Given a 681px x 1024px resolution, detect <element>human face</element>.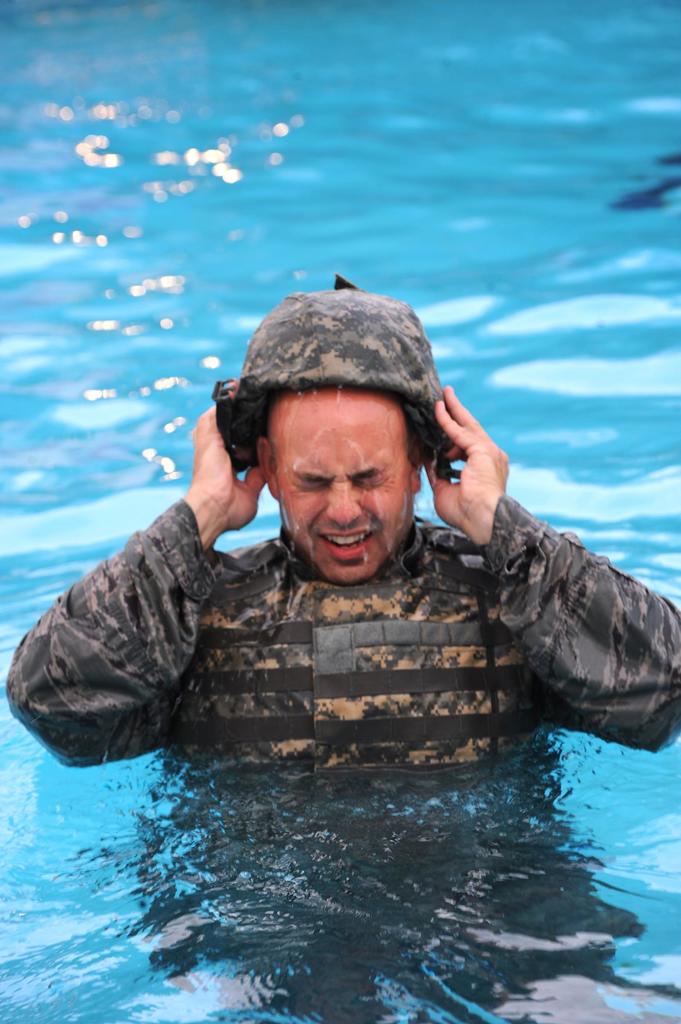
select_region(278, 398, 427, 579).
